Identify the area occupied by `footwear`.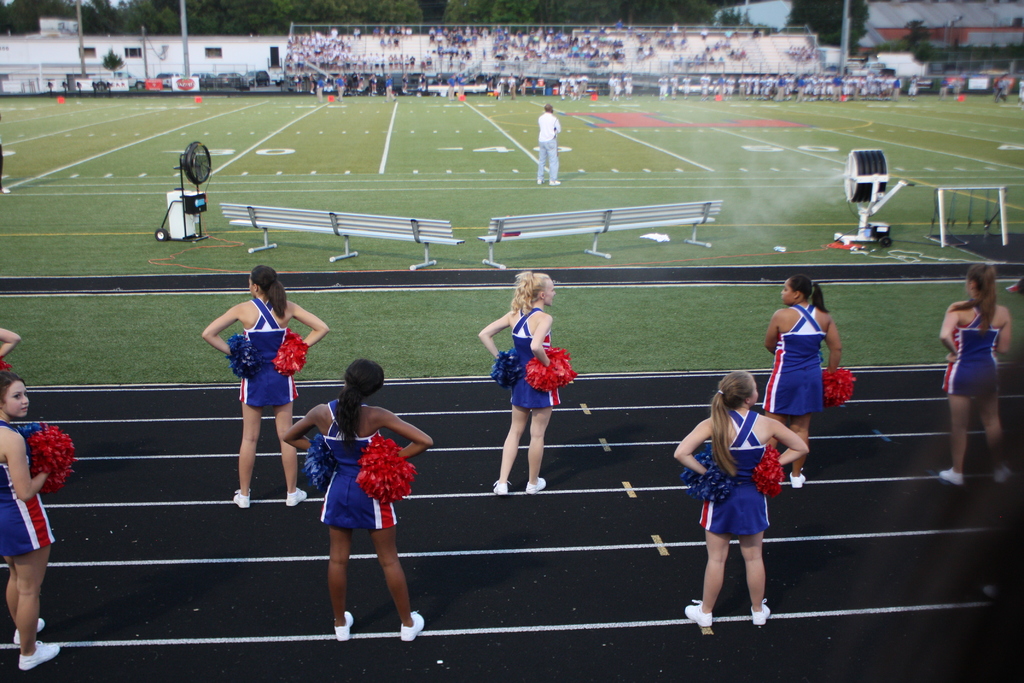
Area: (685, 599, 713, 628).
